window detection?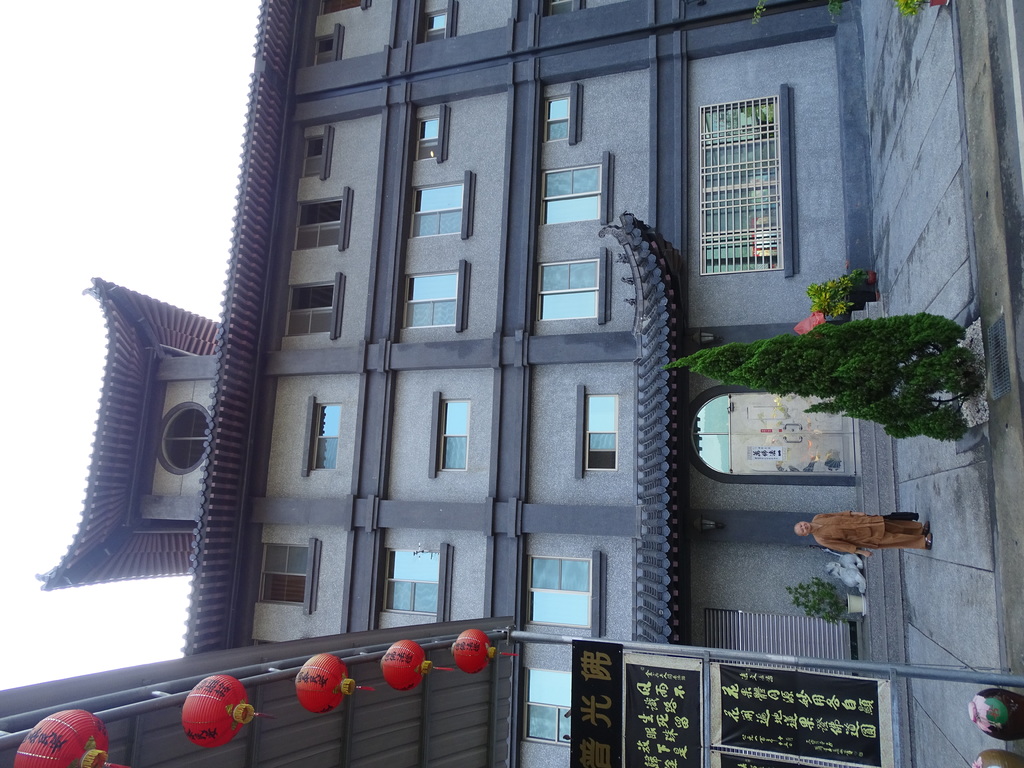
BBox(548, 0, 577, 17)
